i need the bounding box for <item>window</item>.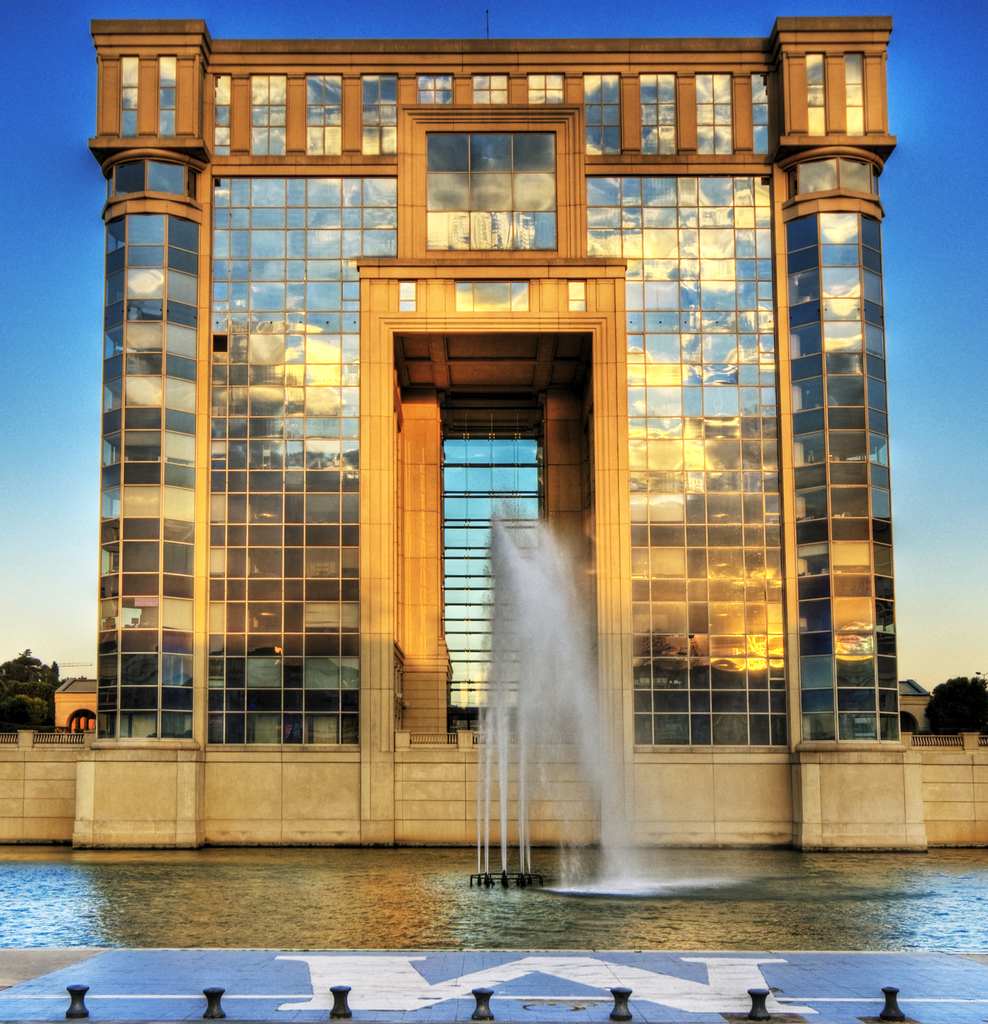
Here it is: l=835, t=711, r=877, b=741.
